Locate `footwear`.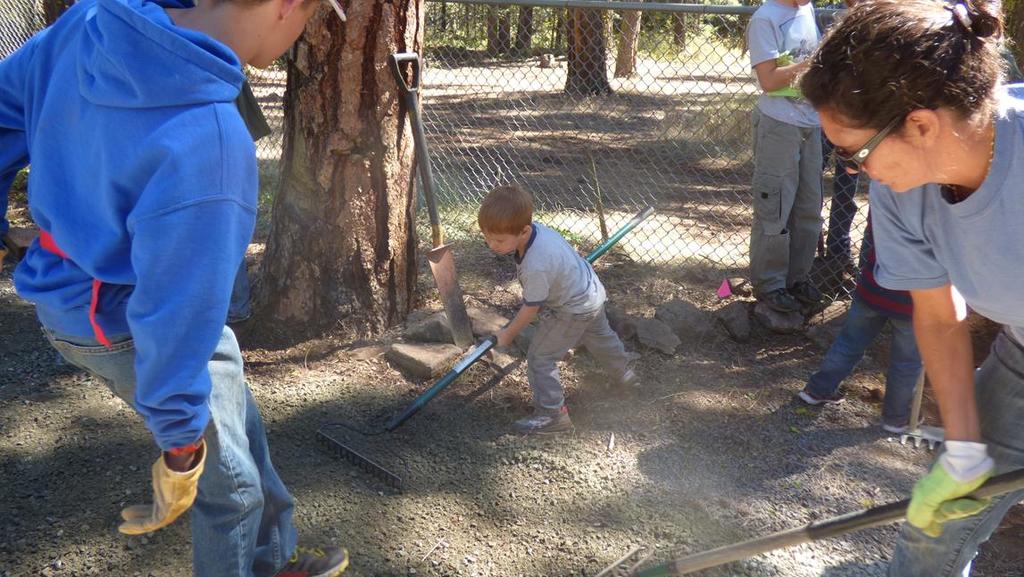
Bounding box: rect(881, 399, 928, 437).
